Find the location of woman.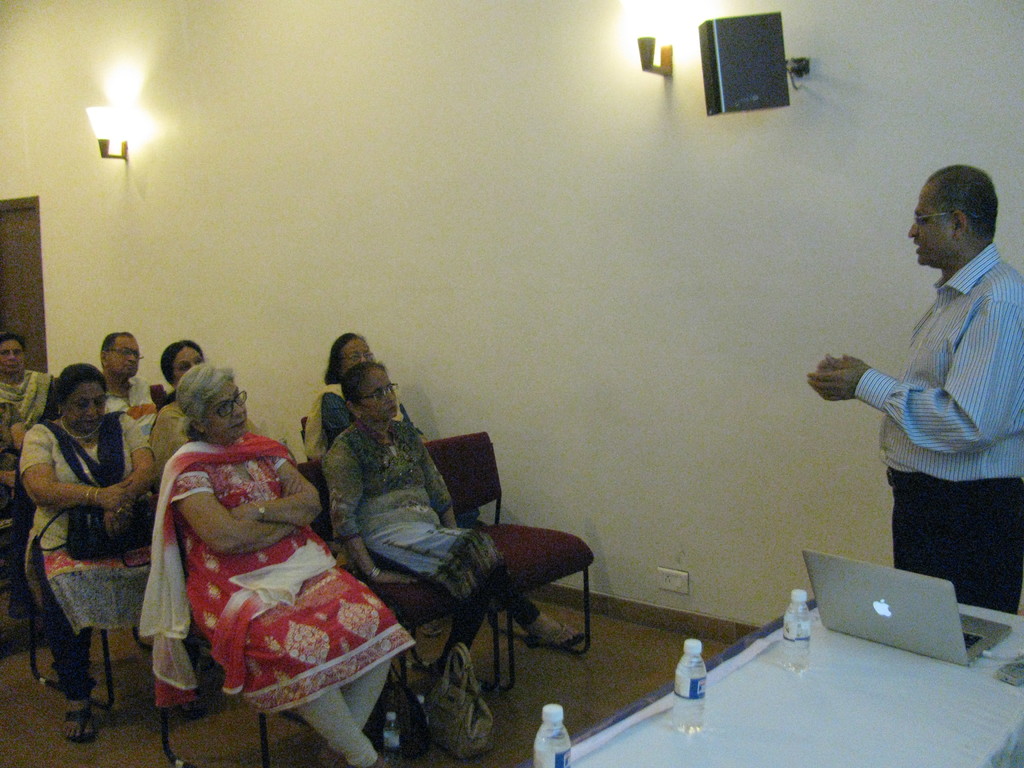
Location: detection(20, 364, 166, 748).
